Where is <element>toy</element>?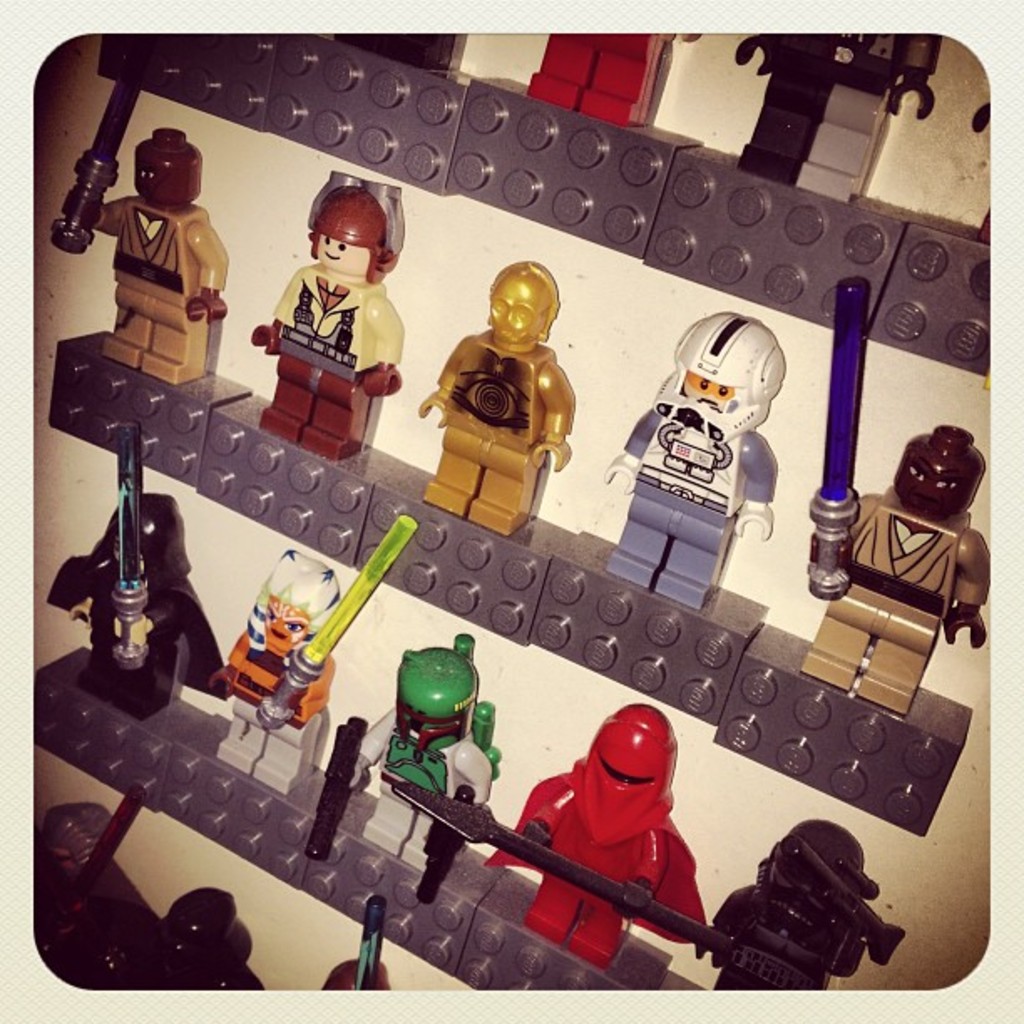
l=149, t=711, r=330, b=883.
